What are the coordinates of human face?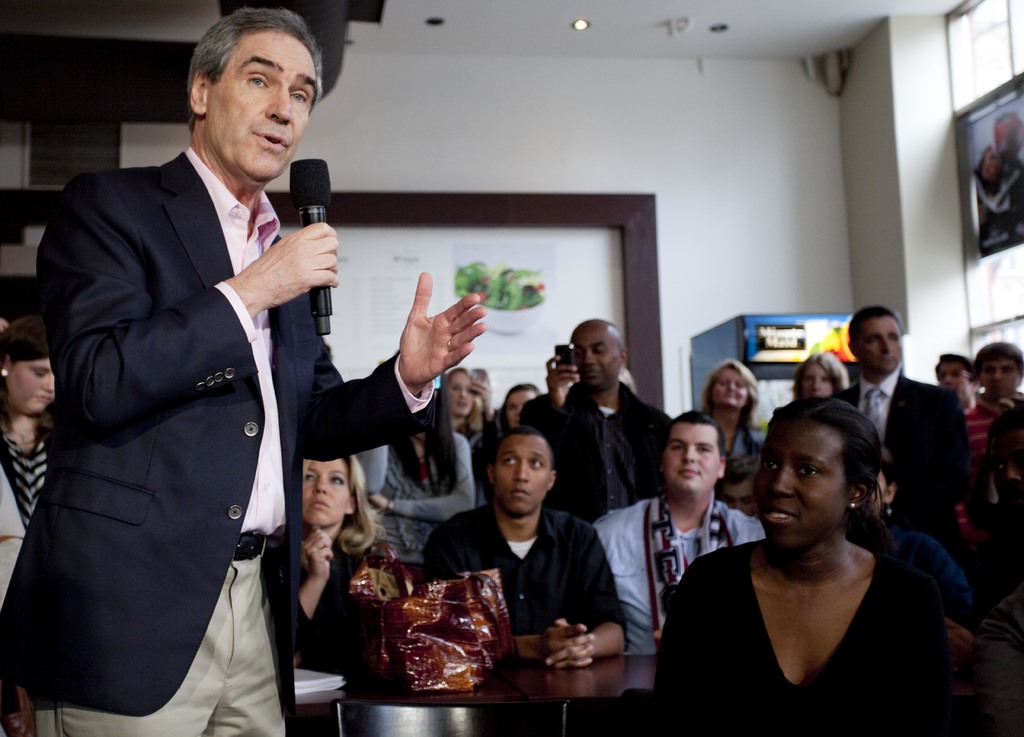
[207, 28, 319, 177].
